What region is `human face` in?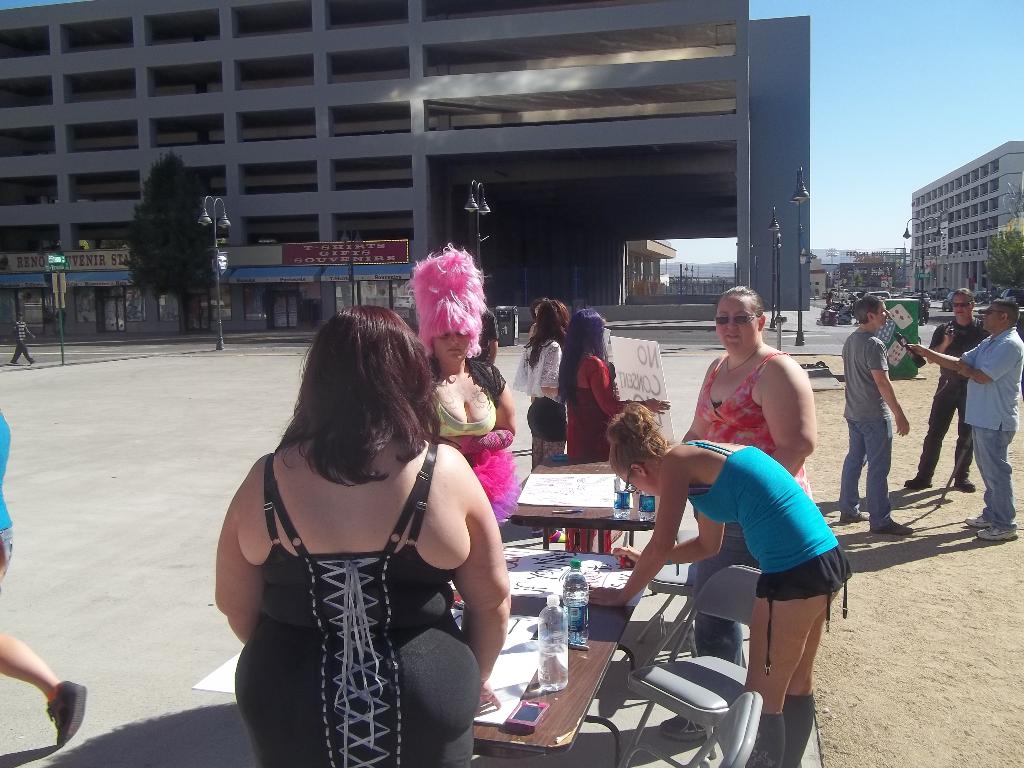
712:296:755:355.
